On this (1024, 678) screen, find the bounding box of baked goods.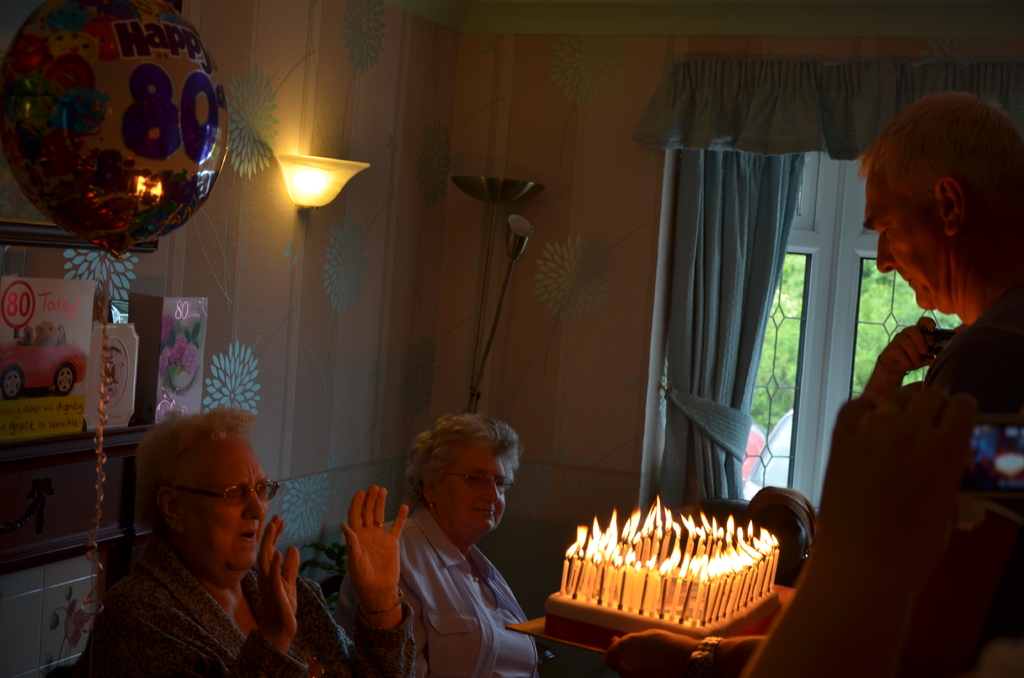
Bounding box: (523,513,794,644).
